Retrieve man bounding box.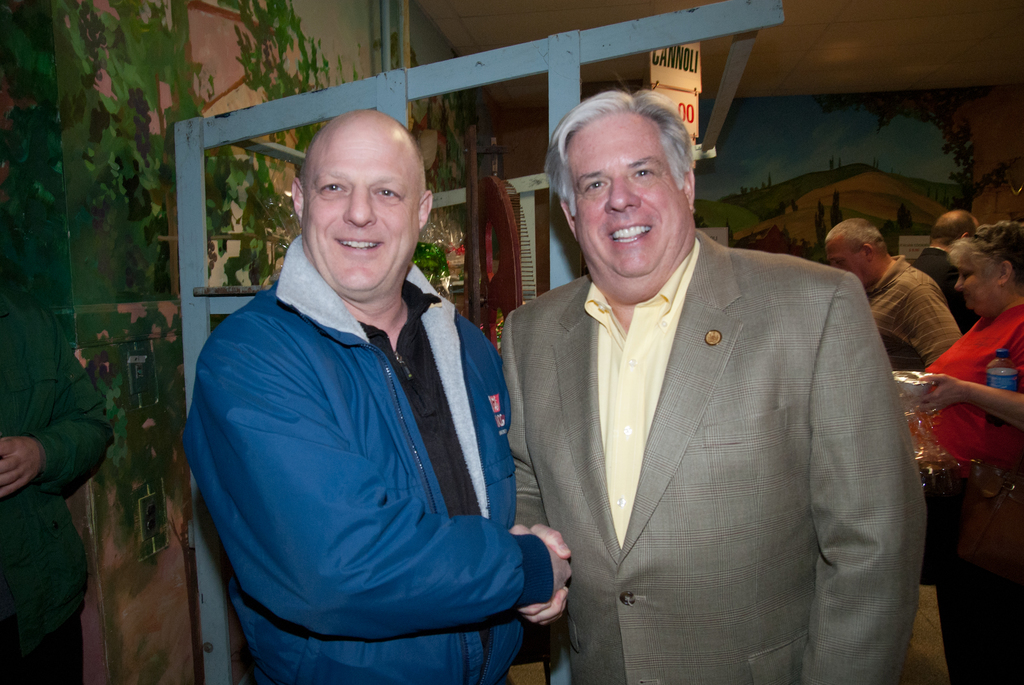
Bounding box: (x1=184, y1=108, x2=573, y2=684).
